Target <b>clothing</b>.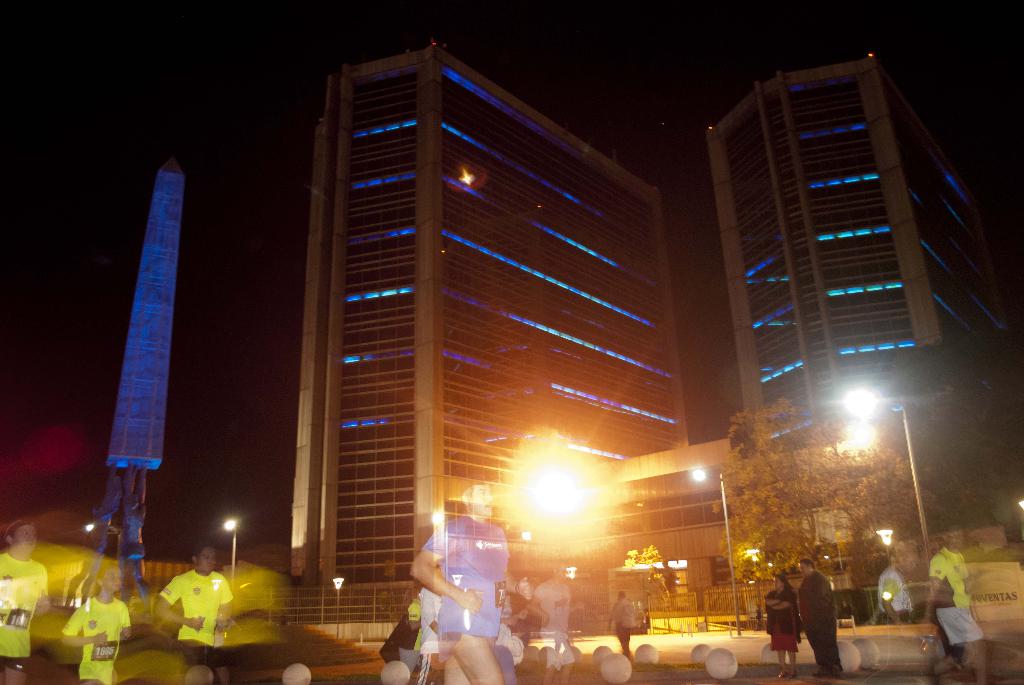
Target region: detection(879, 562, 913, 621).
